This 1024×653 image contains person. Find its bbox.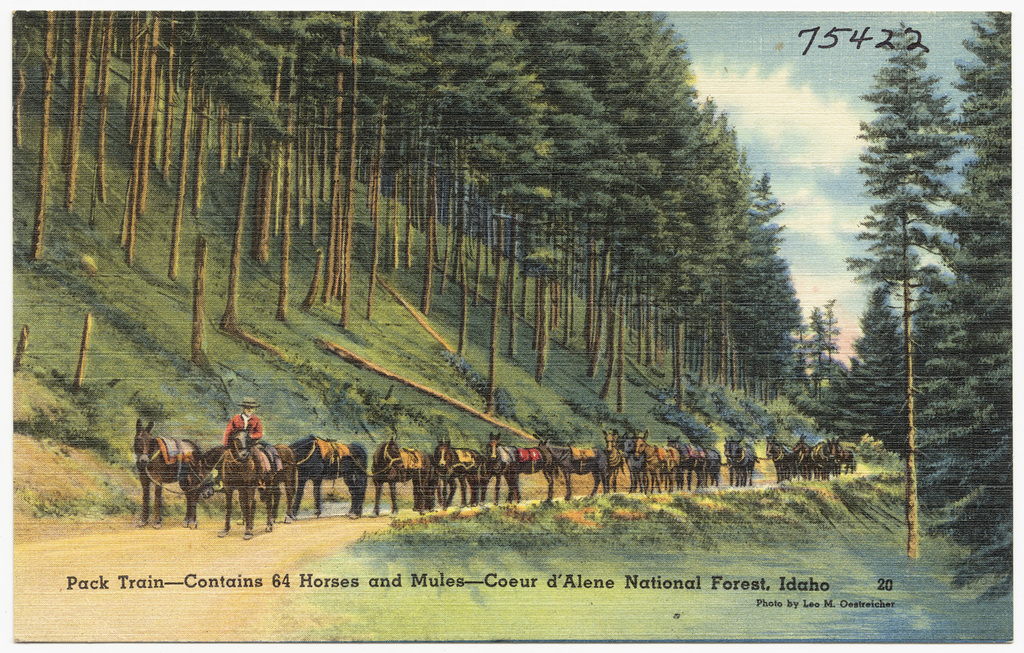
[left=220, top=398, right=266, bottom=490].
